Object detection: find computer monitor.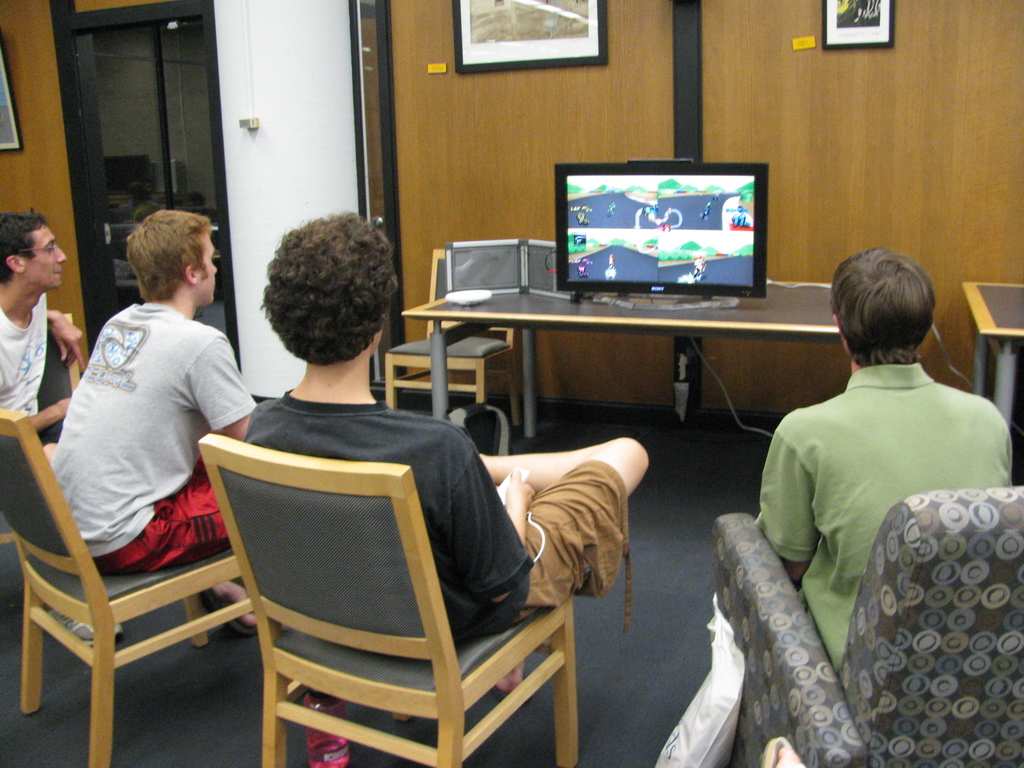
Rect(559, 157, 773, 296).
